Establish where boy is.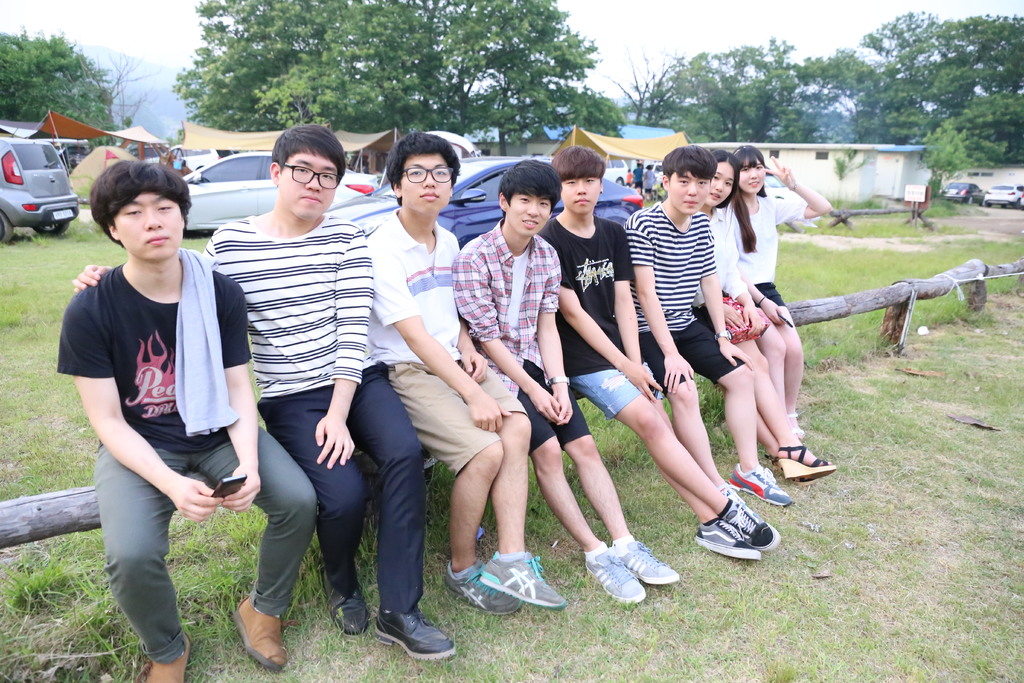
Established at [351,126,568,617].
